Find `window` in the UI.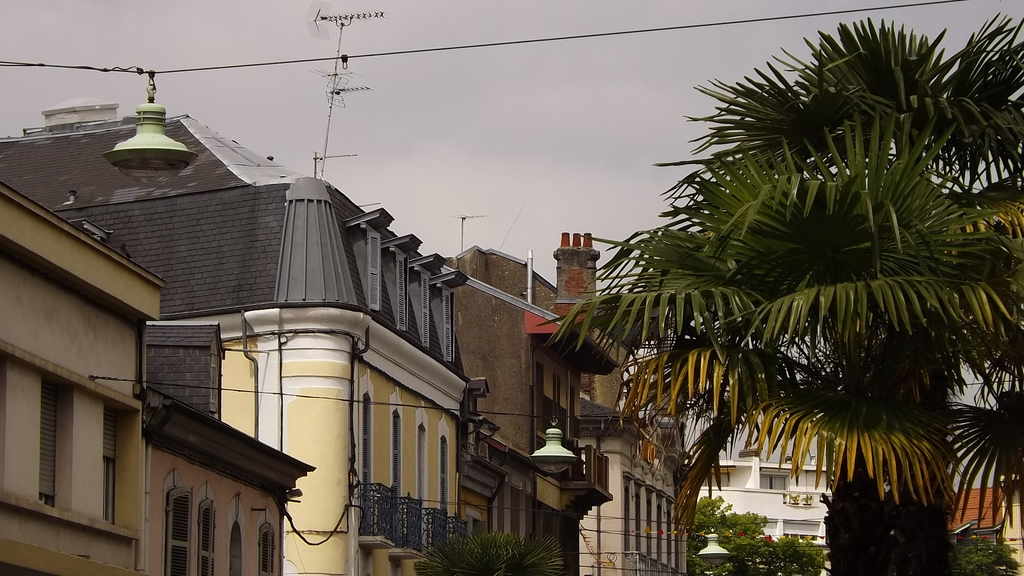
UI element at rect(413, 417, 433, 499).
